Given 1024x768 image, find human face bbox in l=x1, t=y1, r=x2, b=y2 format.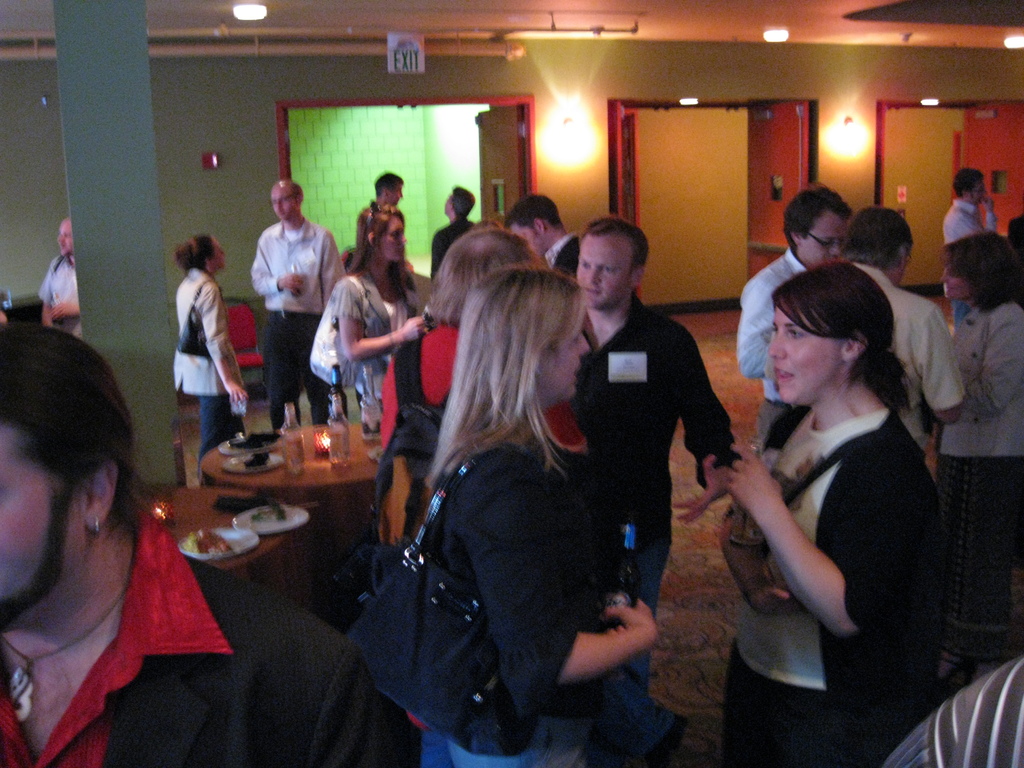
l=441, t=191, r=457, b=221.
